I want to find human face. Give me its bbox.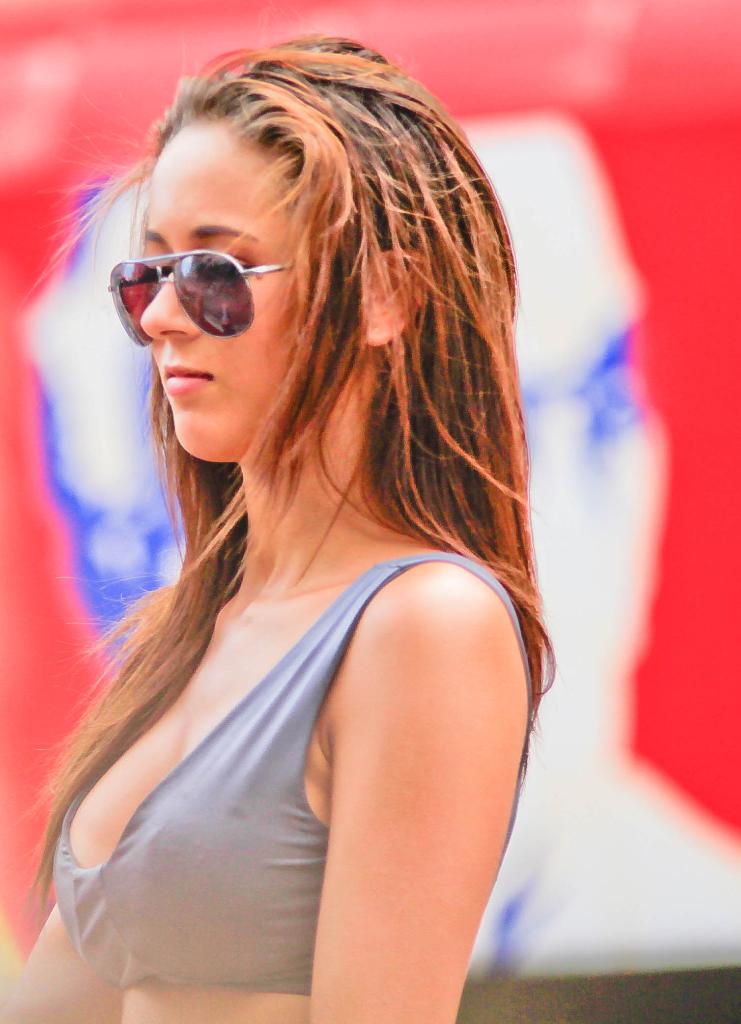
110:93:330:484.
